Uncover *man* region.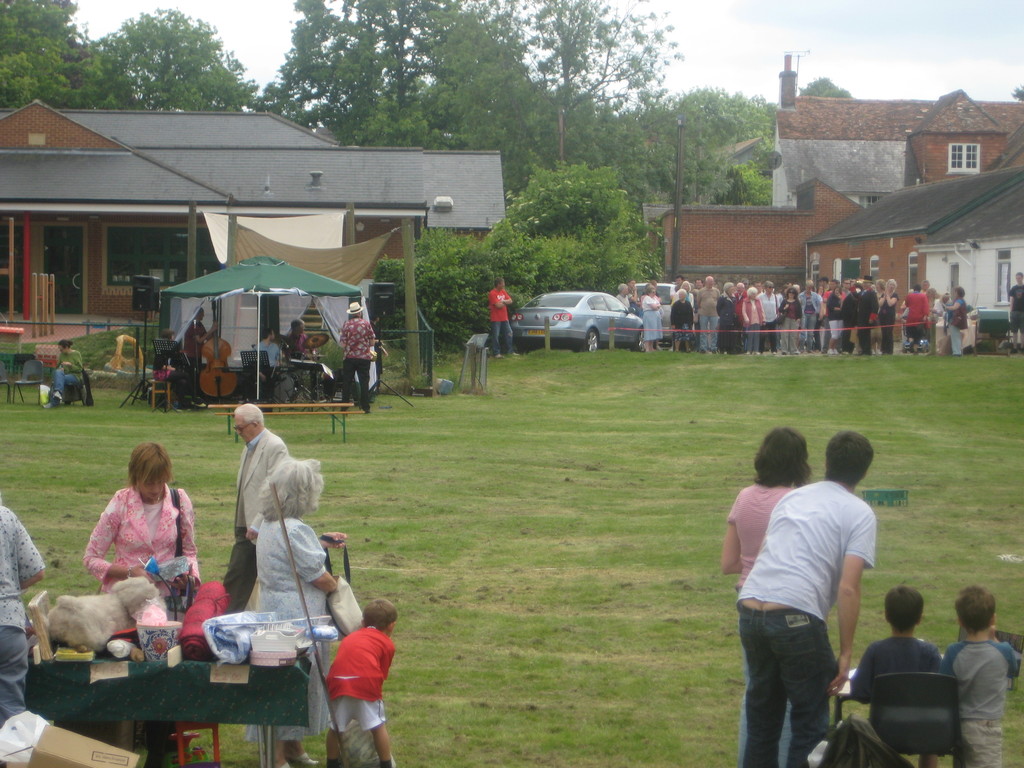
Uncovered: select_region(488, 282, 513, 362).
